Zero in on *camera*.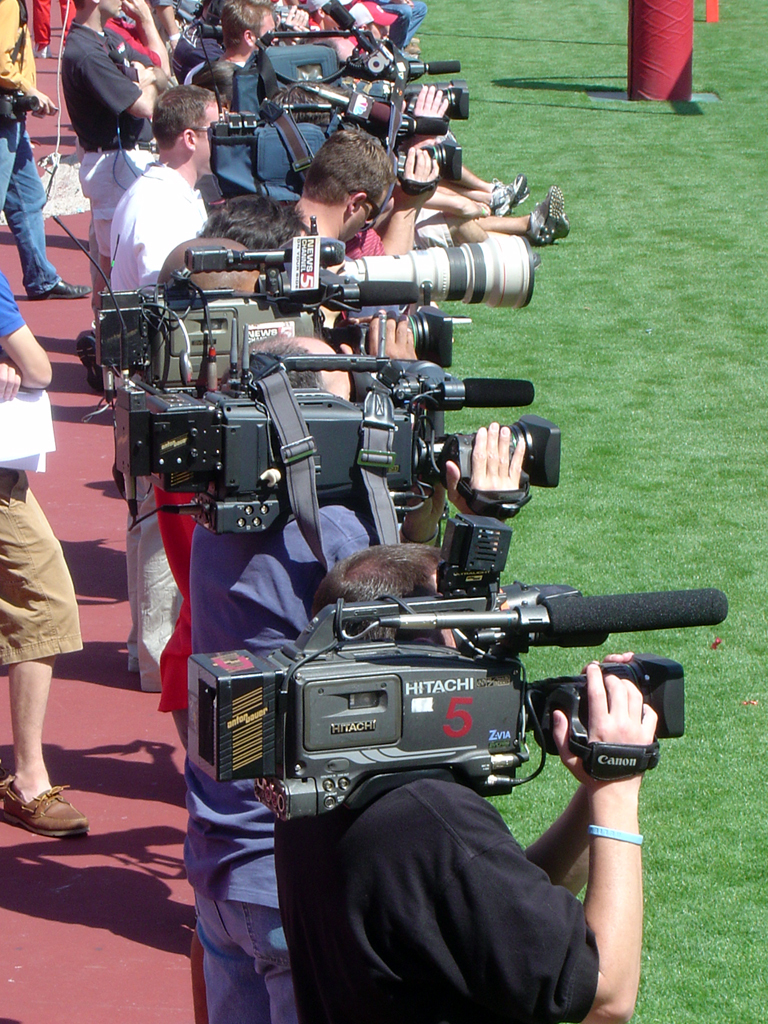
Zeroed in: locate(188, 508, 731, 819).
